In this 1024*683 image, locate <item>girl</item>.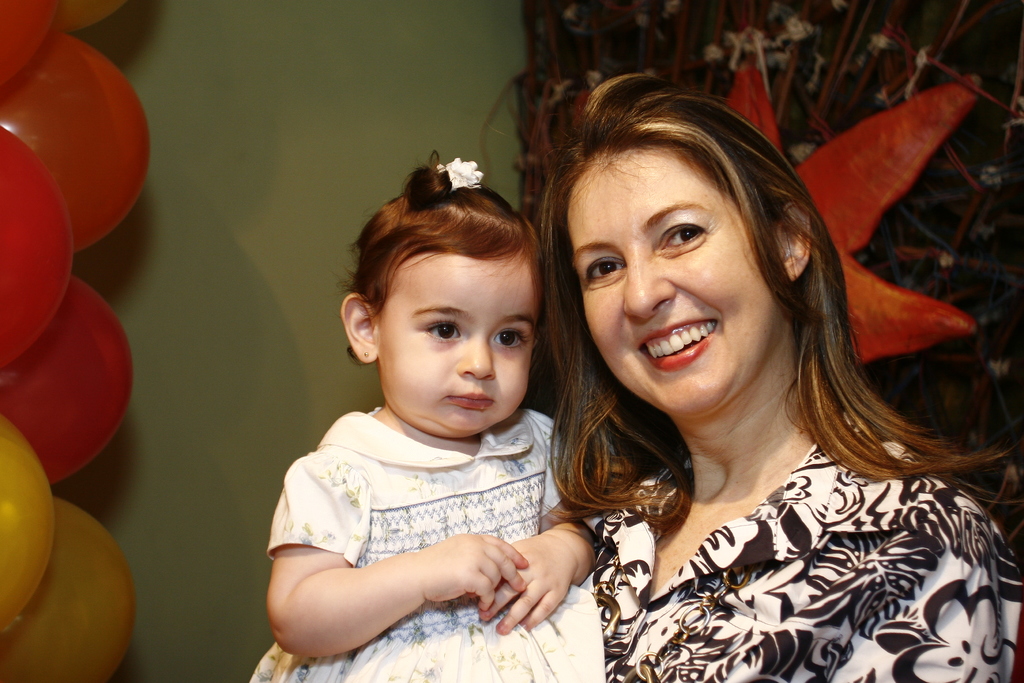
Bounding box: l=259, t=147, r=614, b=682.
